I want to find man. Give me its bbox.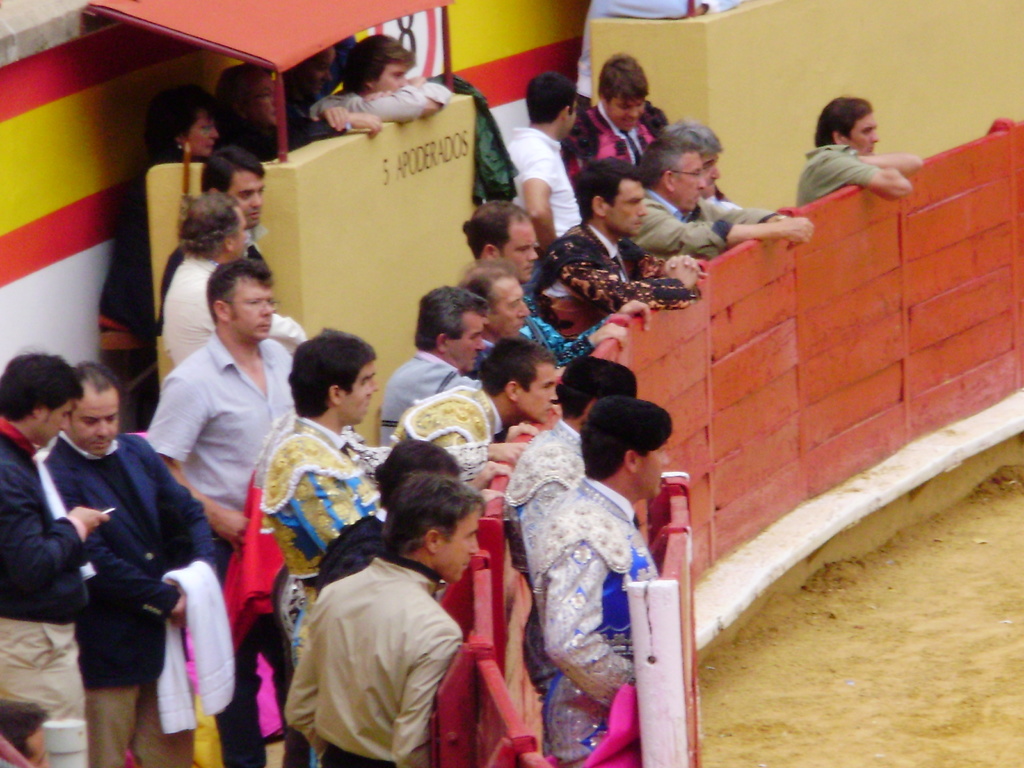
148 259 298 767.
